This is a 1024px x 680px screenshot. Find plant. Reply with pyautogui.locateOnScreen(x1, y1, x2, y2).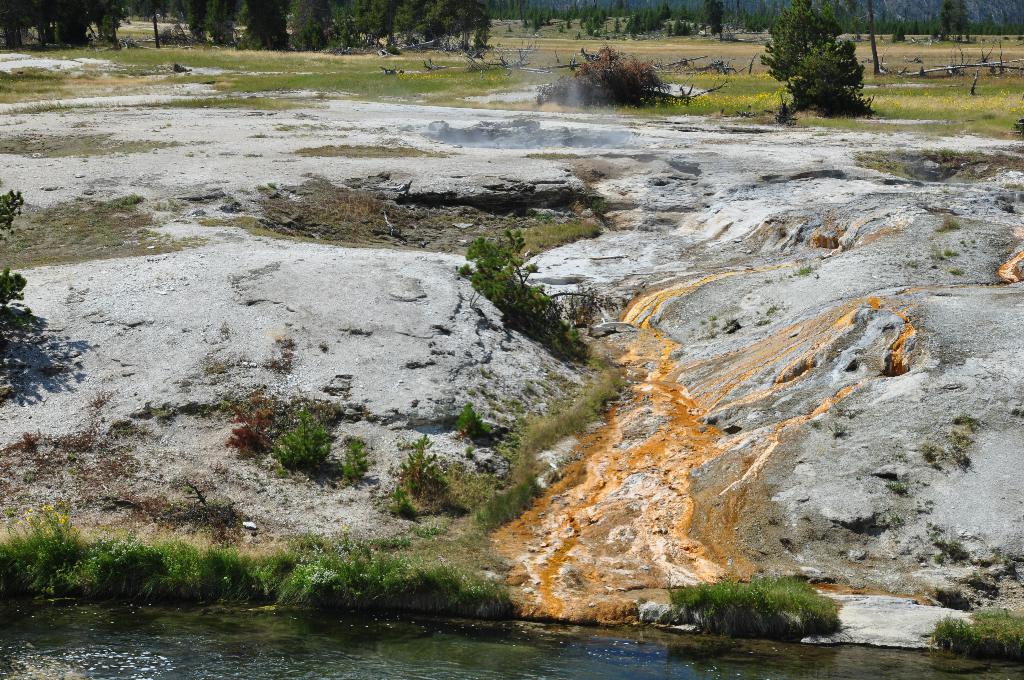
pyautogui.locateOnScreen(932, 212, 960, 231).
